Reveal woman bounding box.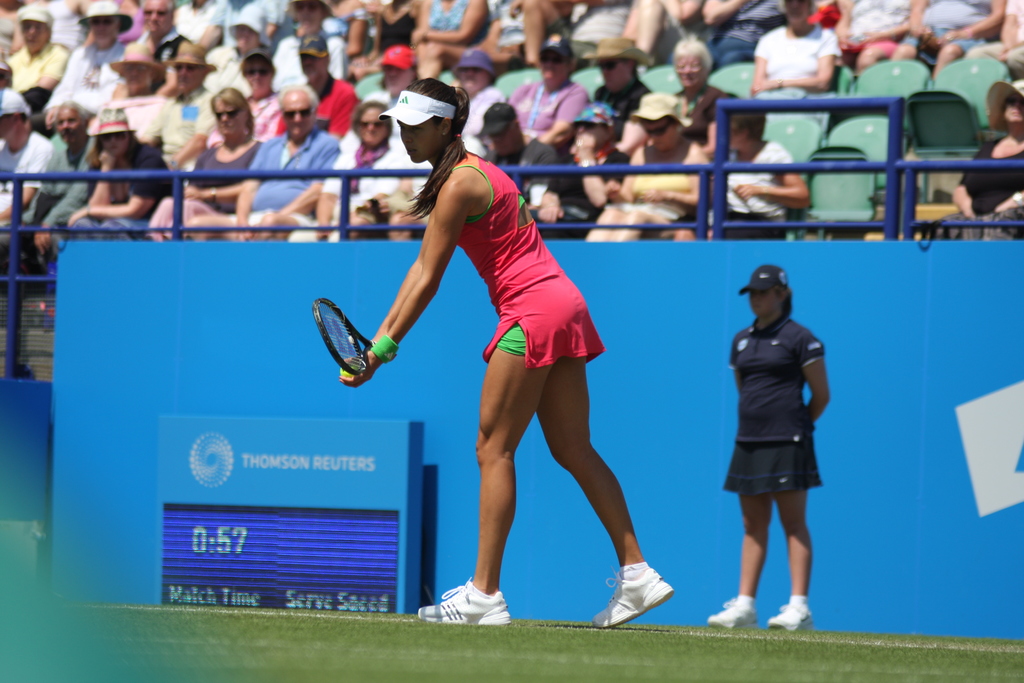
Revealed: (x1=315, y1=103, x2=420, y2=242).
